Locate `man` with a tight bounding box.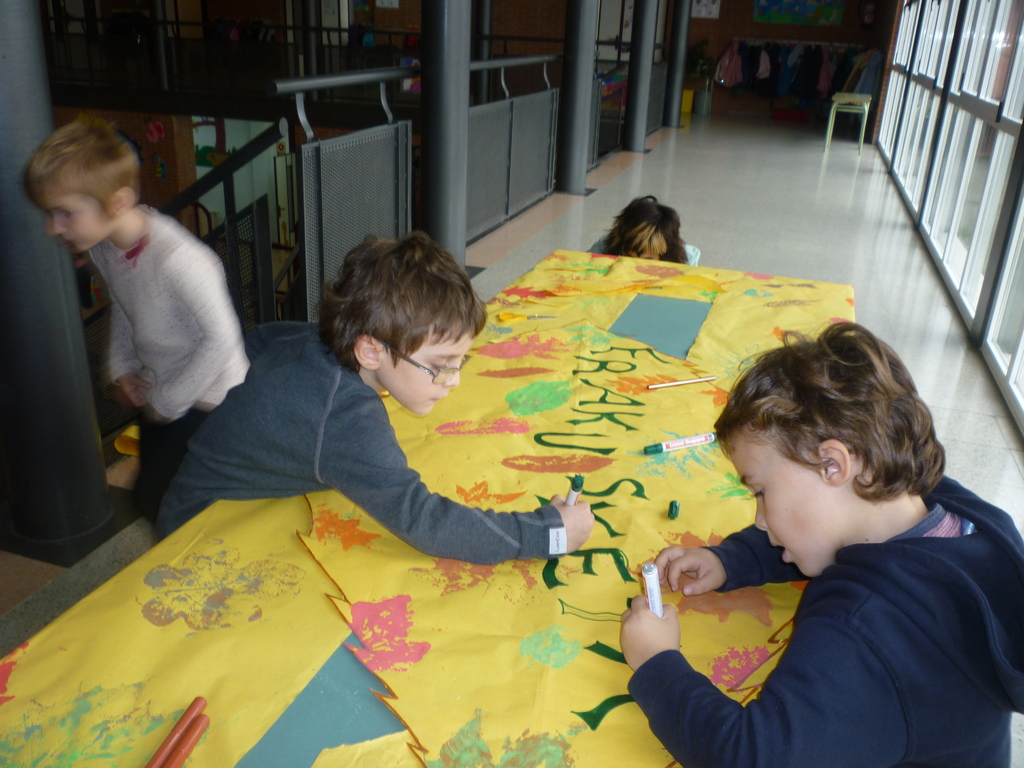
box(21, 111, 252, 520).
